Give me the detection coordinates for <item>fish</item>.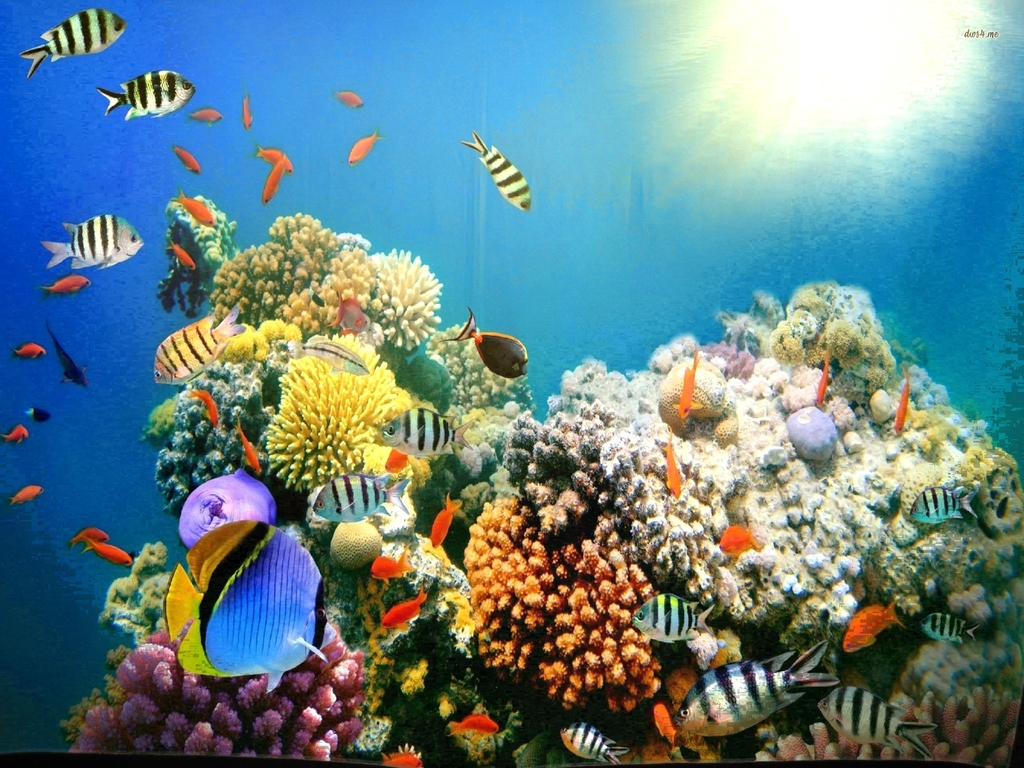
[913, 616, 985, 643].
